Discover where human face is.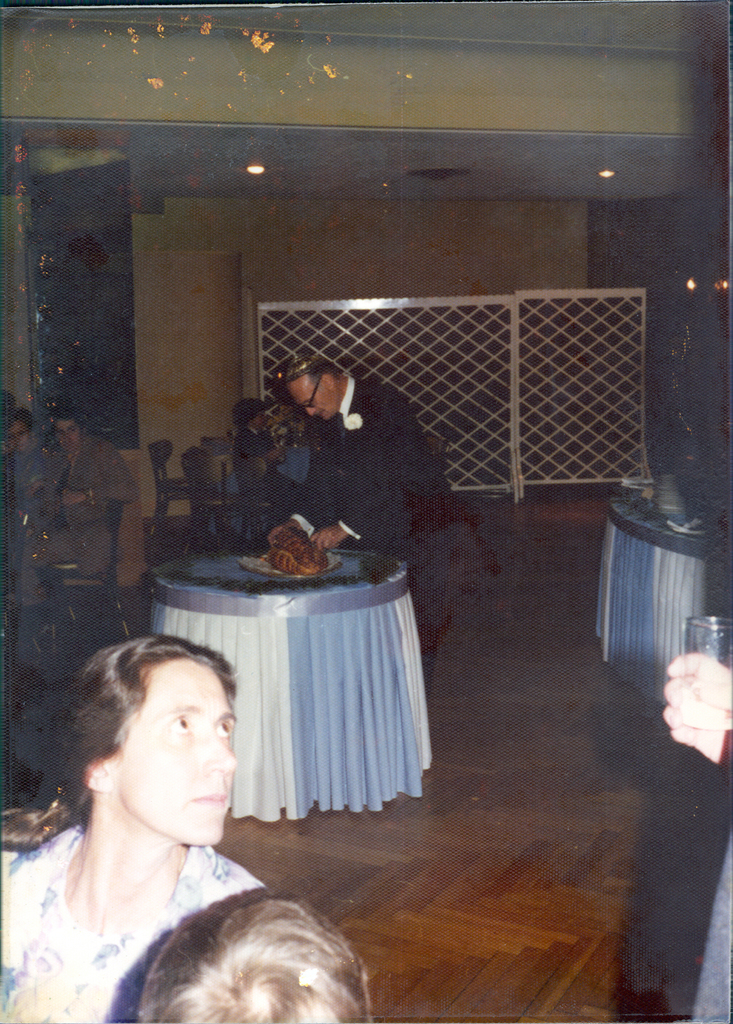
Discovered at (56,415,88,455).
